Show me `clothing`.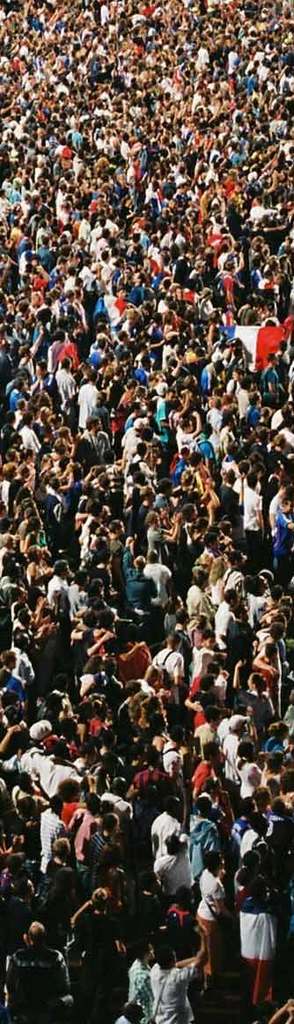
`clothing` is here: 143,949,206,1019.
